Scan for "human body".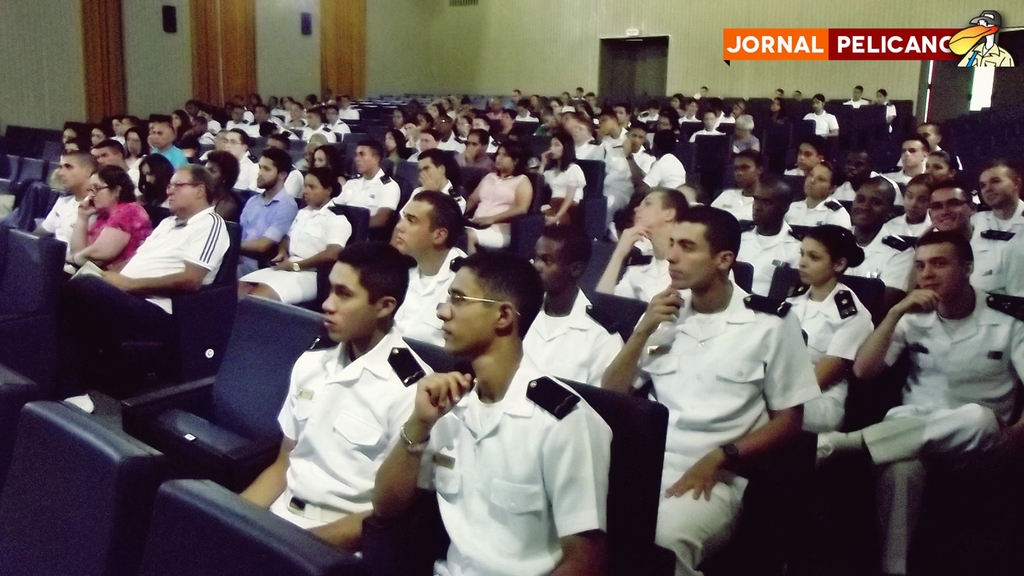
Scan result: rect(377, 241, 612, 575).
